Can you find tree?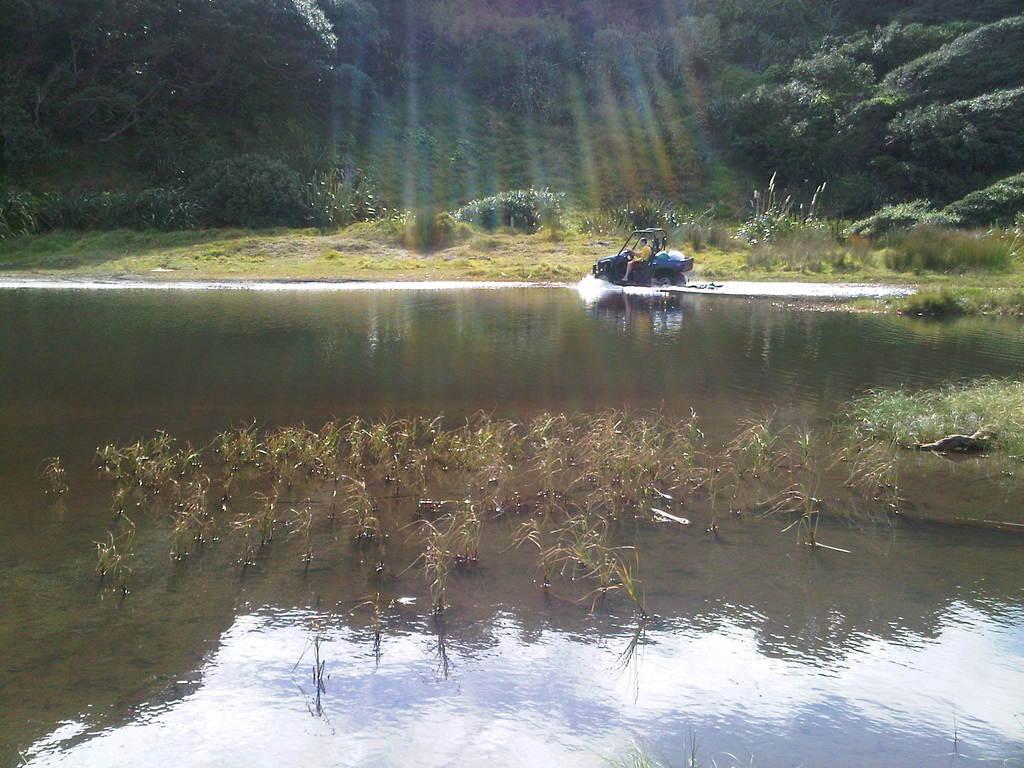
Yes, bounding box: bbox(300, 61, 377, 144).
